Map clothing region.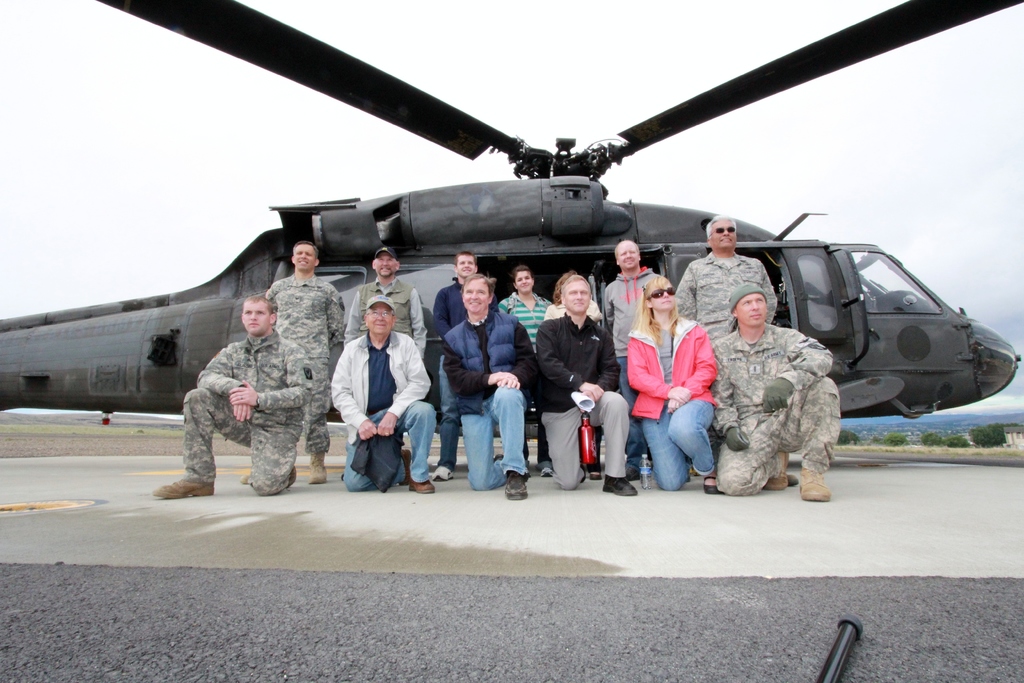
Mapped to rect(712, 300, 843, 504).
